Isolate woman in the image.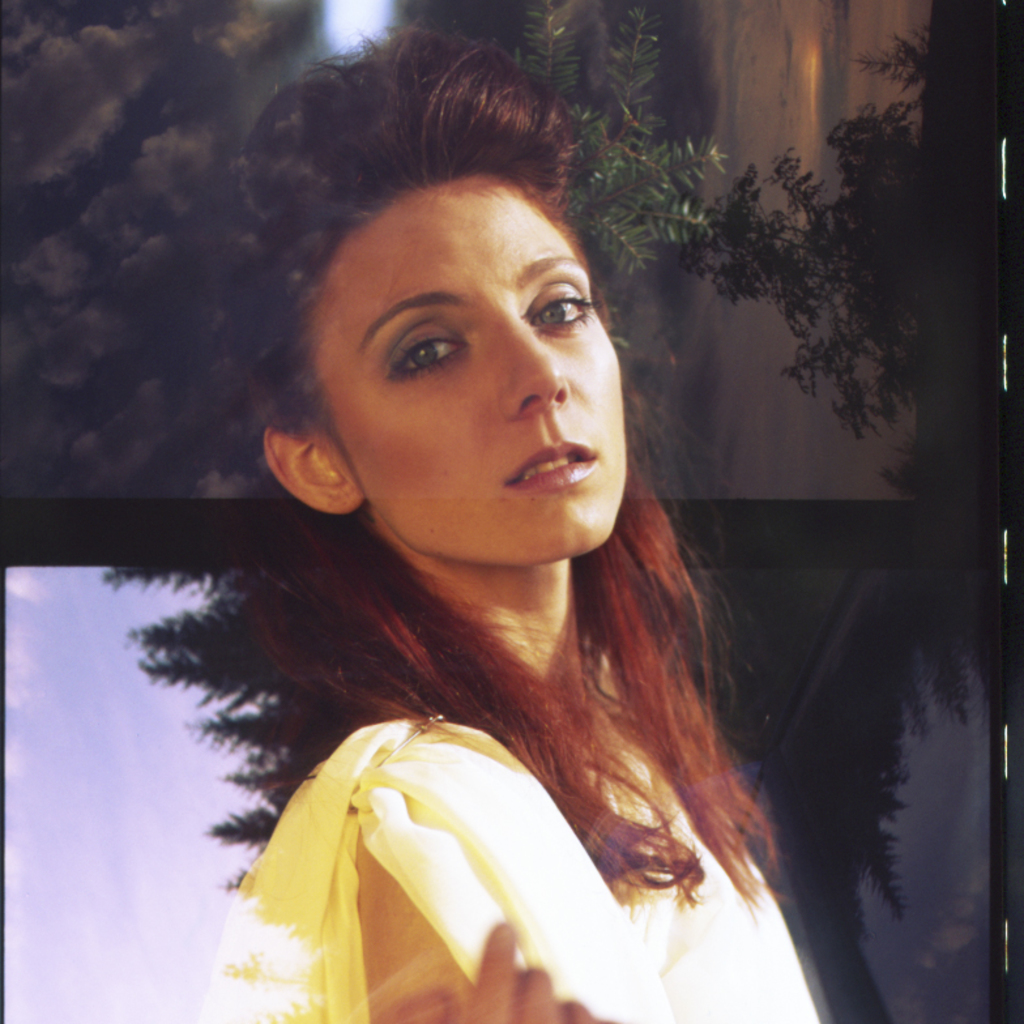
Isolated region: [left=118, top=135, right=895, bottom=1023].
